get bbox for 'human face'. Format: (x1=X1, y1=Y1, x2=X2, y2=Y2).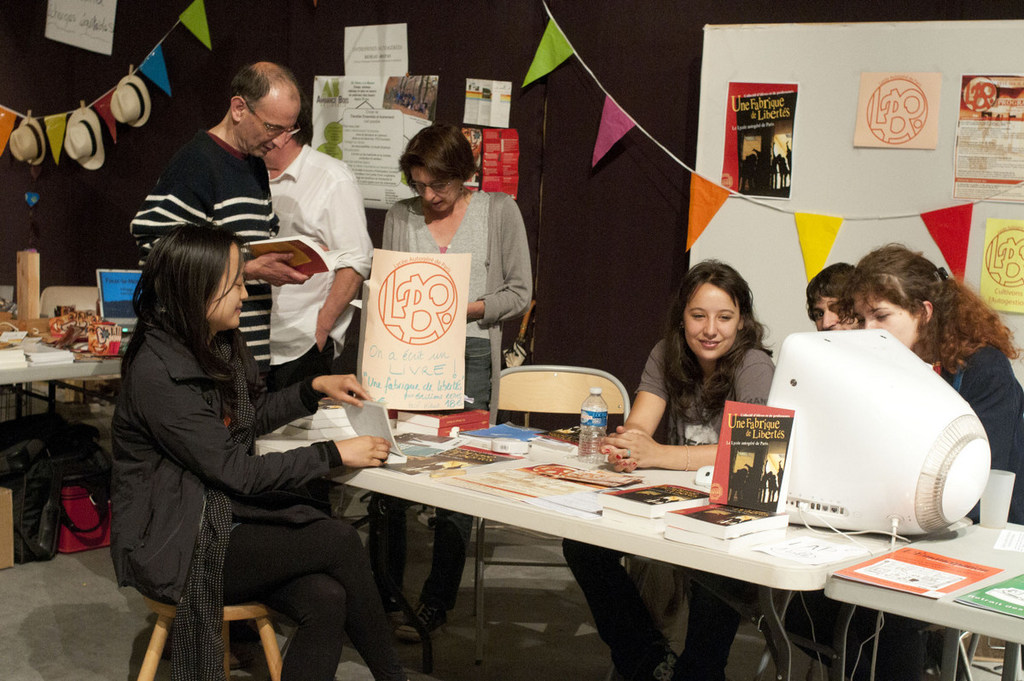
(x1=216, y1=239, x2=242, y2=326).
